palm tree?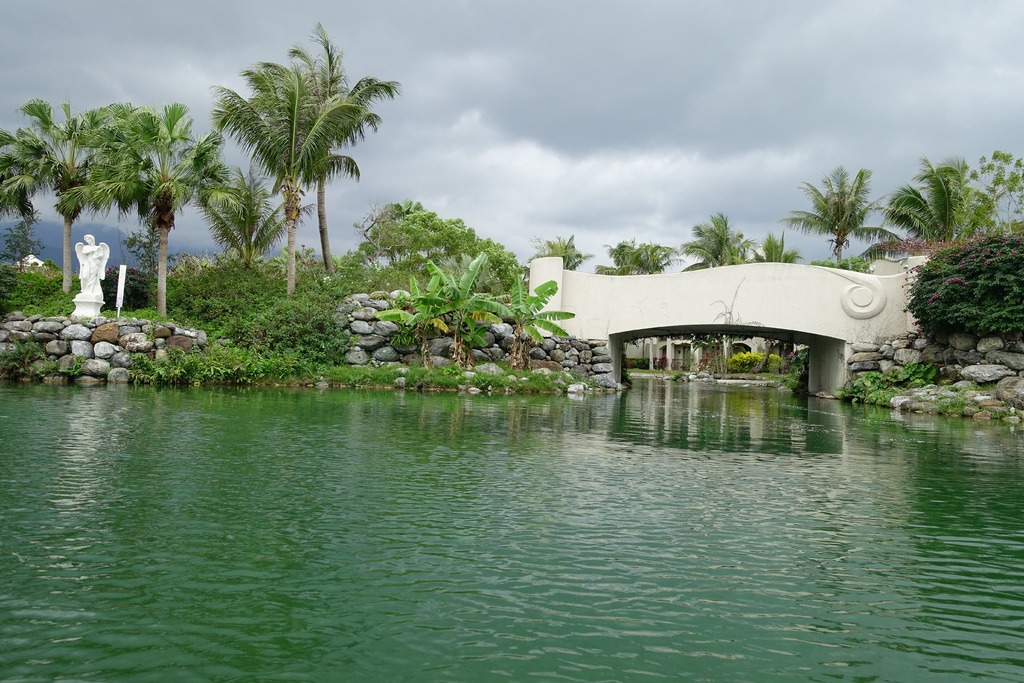
rect(879, 154, 1003, 244)
